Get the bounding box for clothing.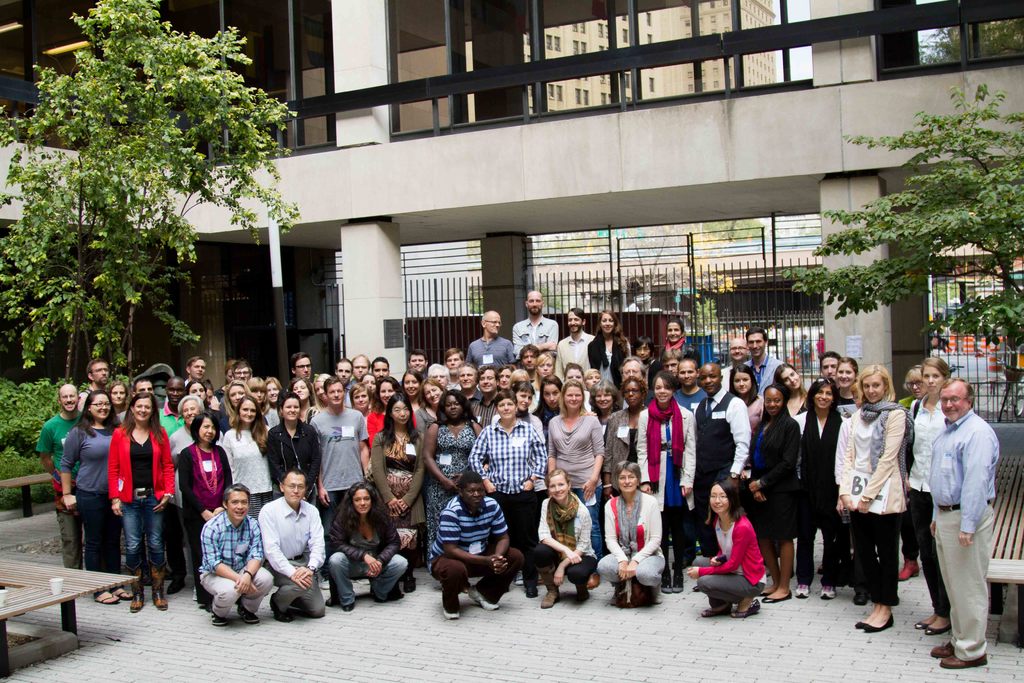
471/417/548/570.
